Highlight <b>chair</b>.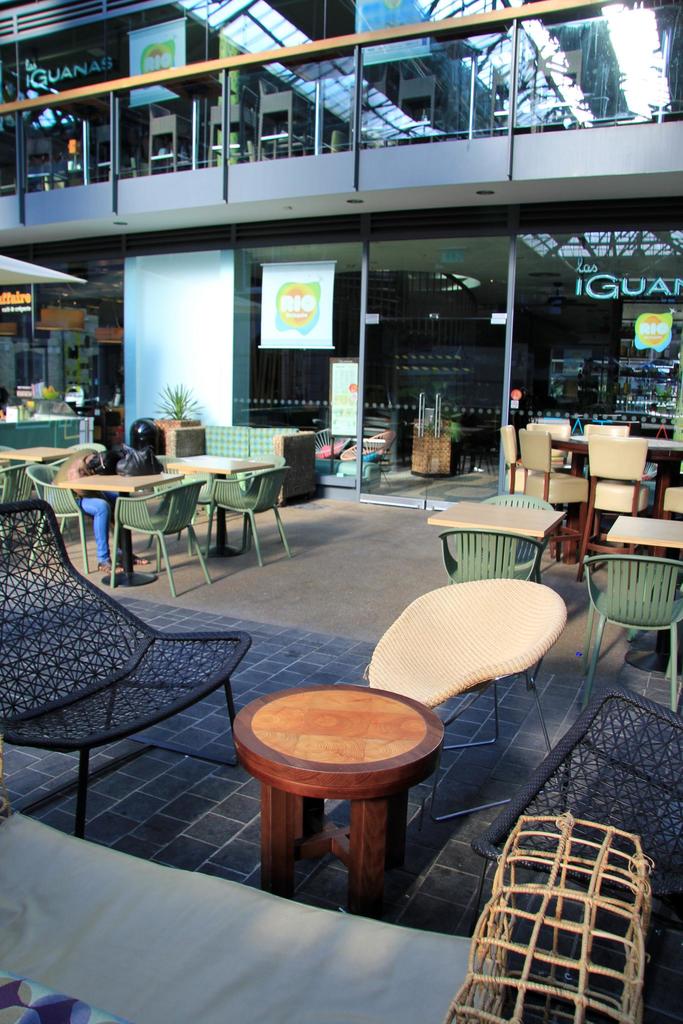
Highlighted region: <box>0,460,35,567</box>.
